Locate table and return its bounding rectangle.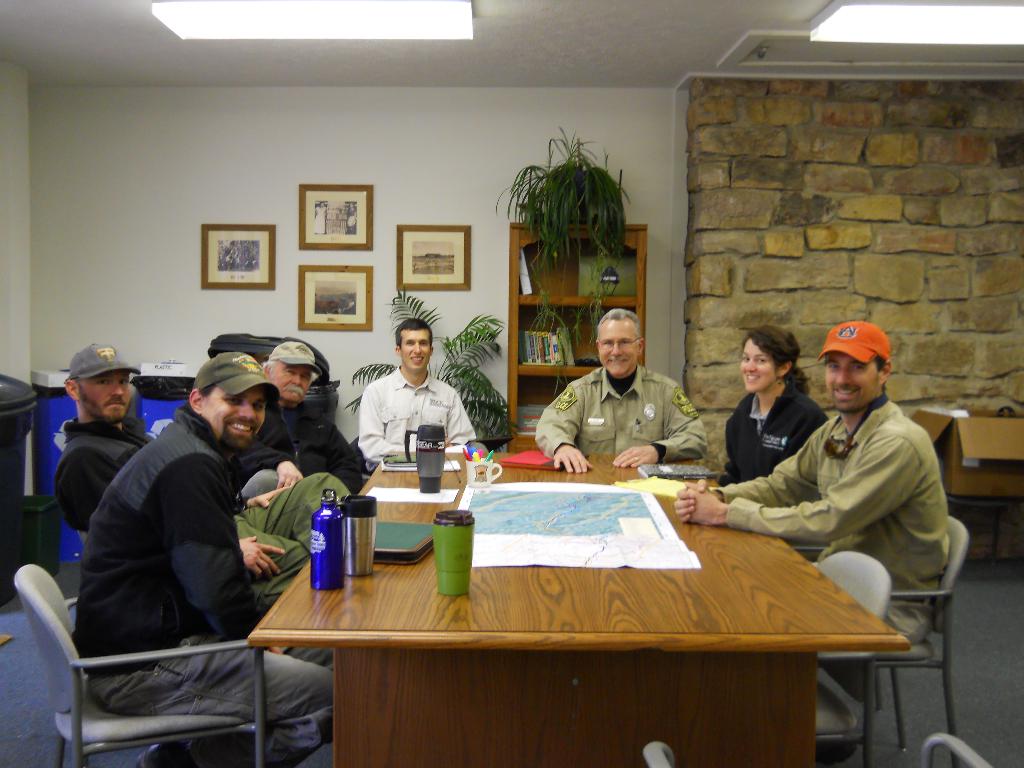
detection(223, 469, 848, 767).
